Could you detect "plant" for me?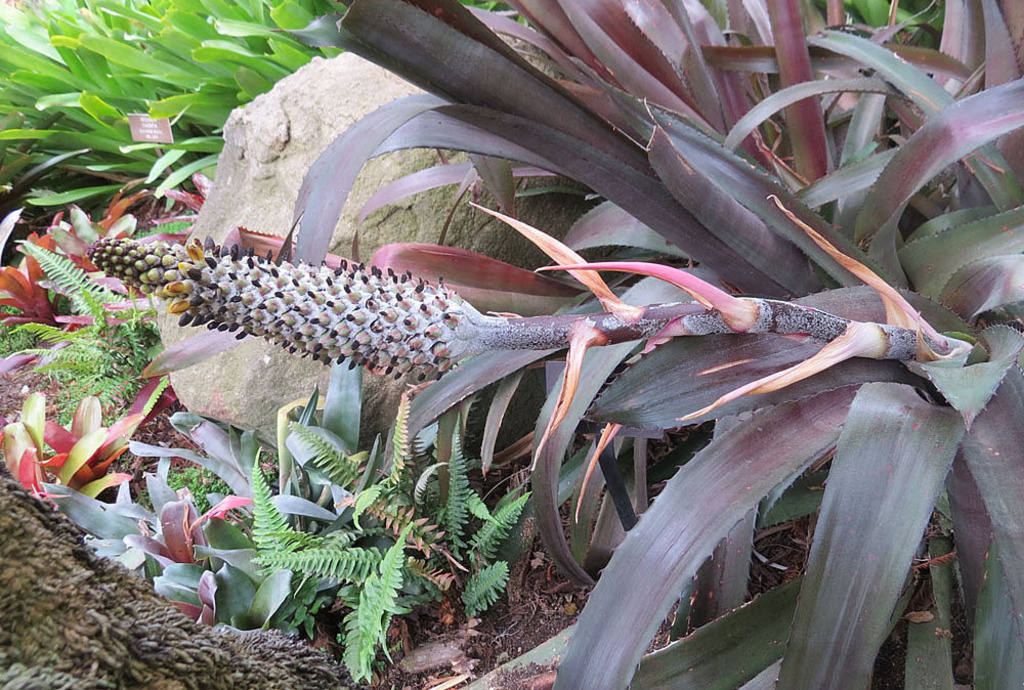
Detection result: region(1, 658, 96, 689).
